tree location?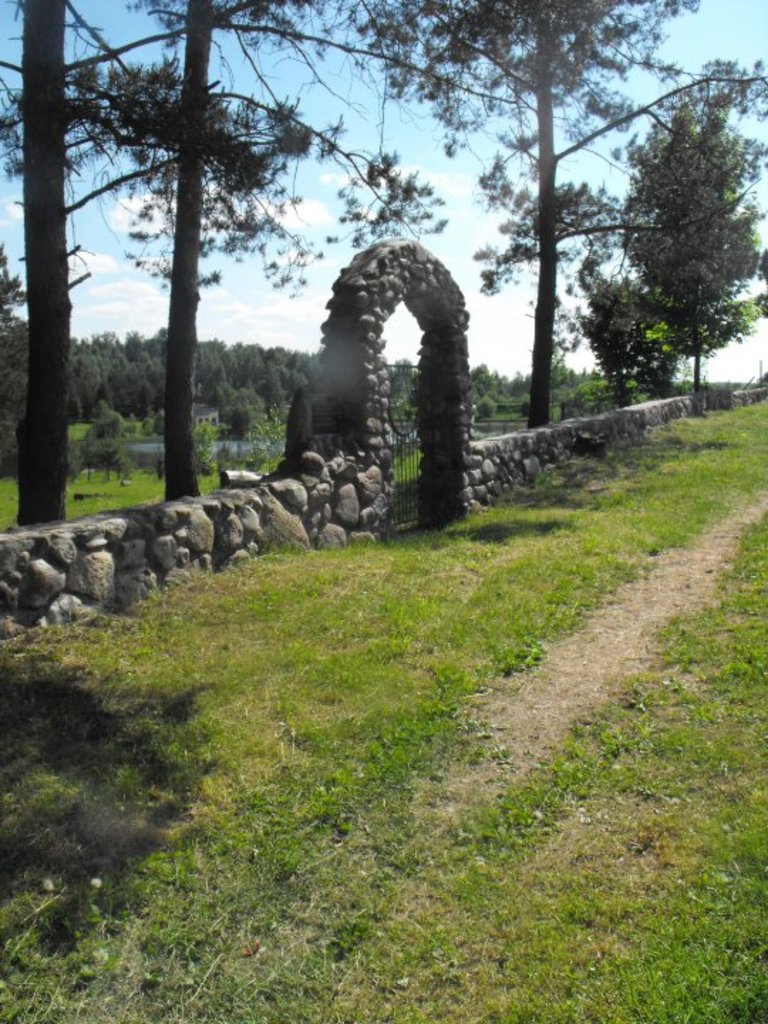
x1=0, y1=0, x2=439, y2=526
